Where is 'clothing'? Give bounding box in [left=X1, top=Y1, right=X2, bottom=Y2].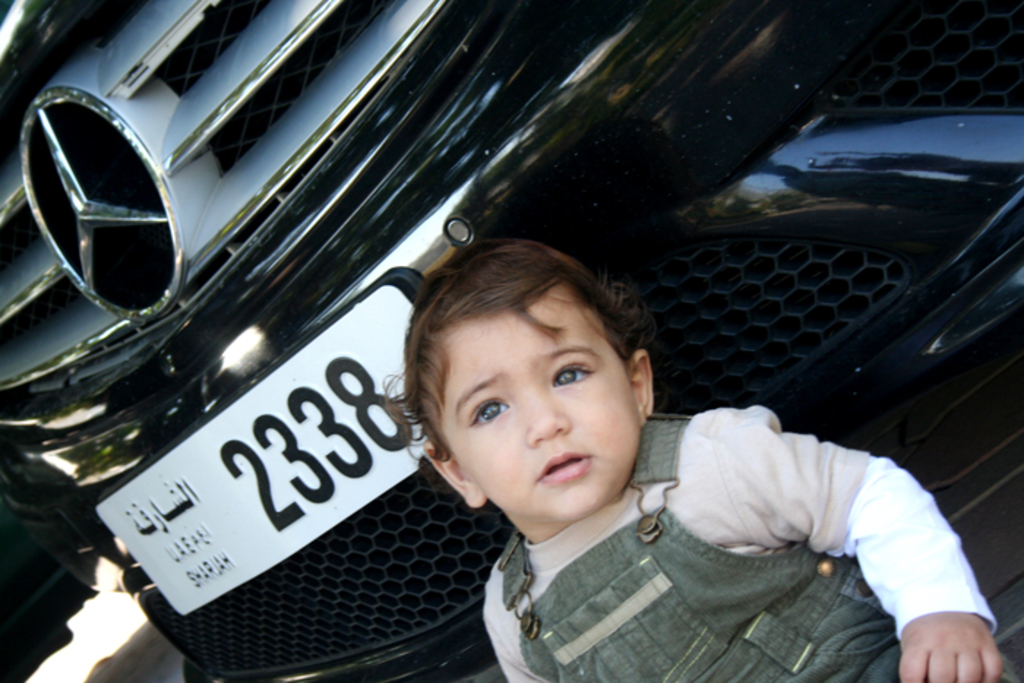
[left=480, top=410, right=1020, bottom=682].
